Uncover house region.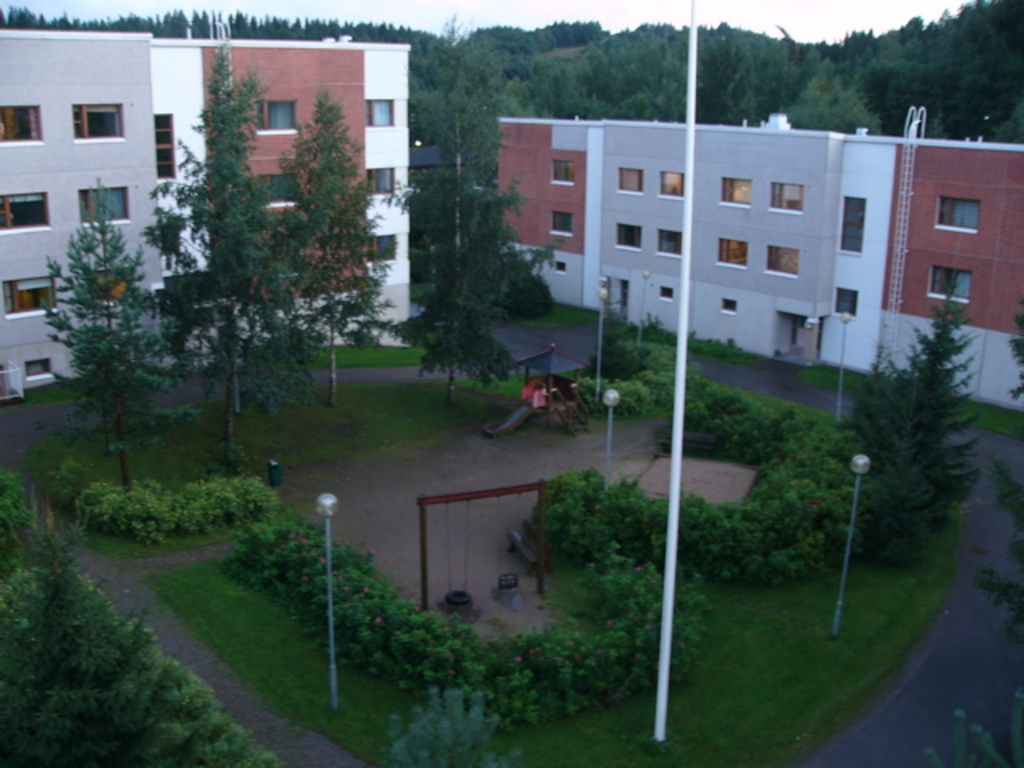
Uncovered: [685,114,850,366].
